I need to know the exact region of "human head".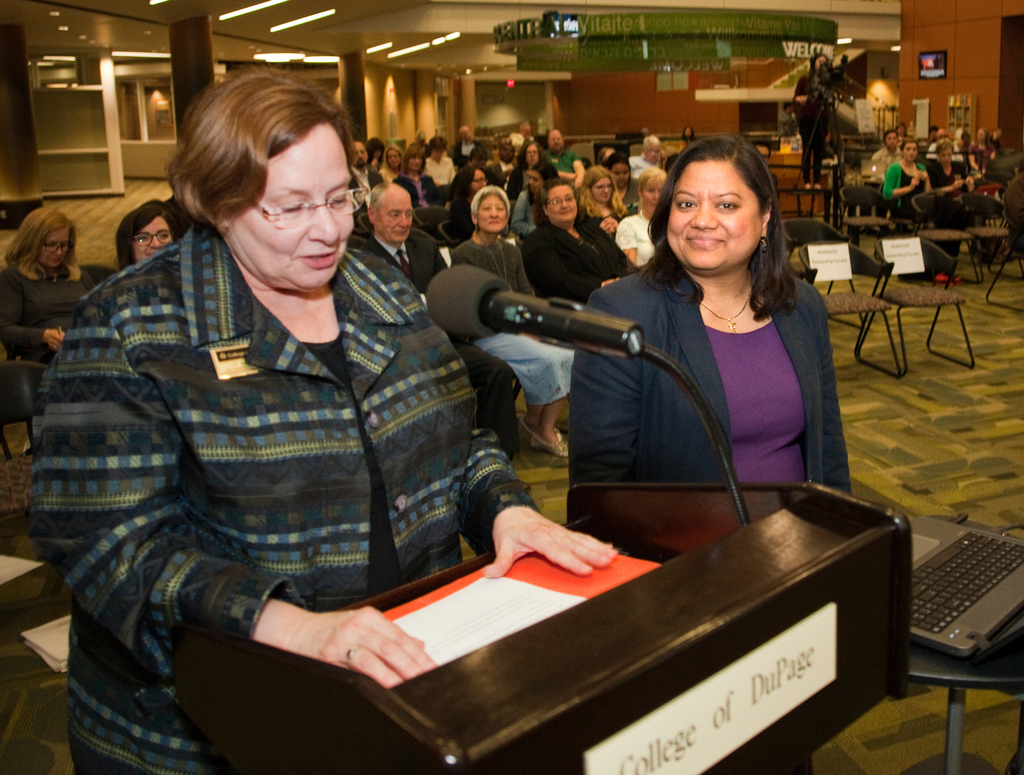
Region: locate(111, 196, 179, 271).
